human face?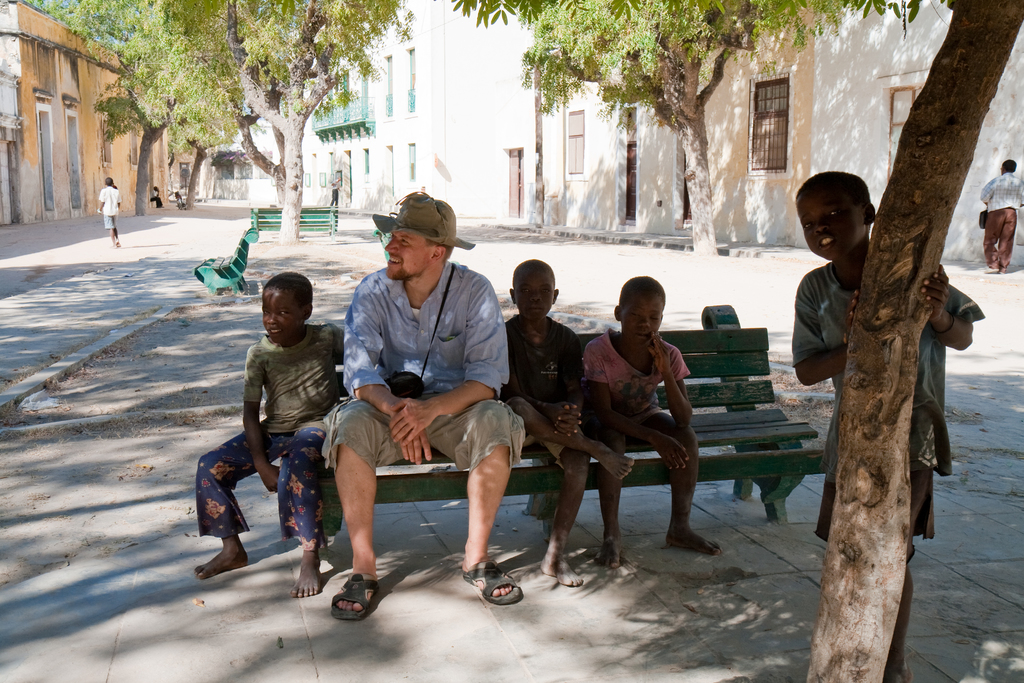
l=618, t=285, r=672, b=342
